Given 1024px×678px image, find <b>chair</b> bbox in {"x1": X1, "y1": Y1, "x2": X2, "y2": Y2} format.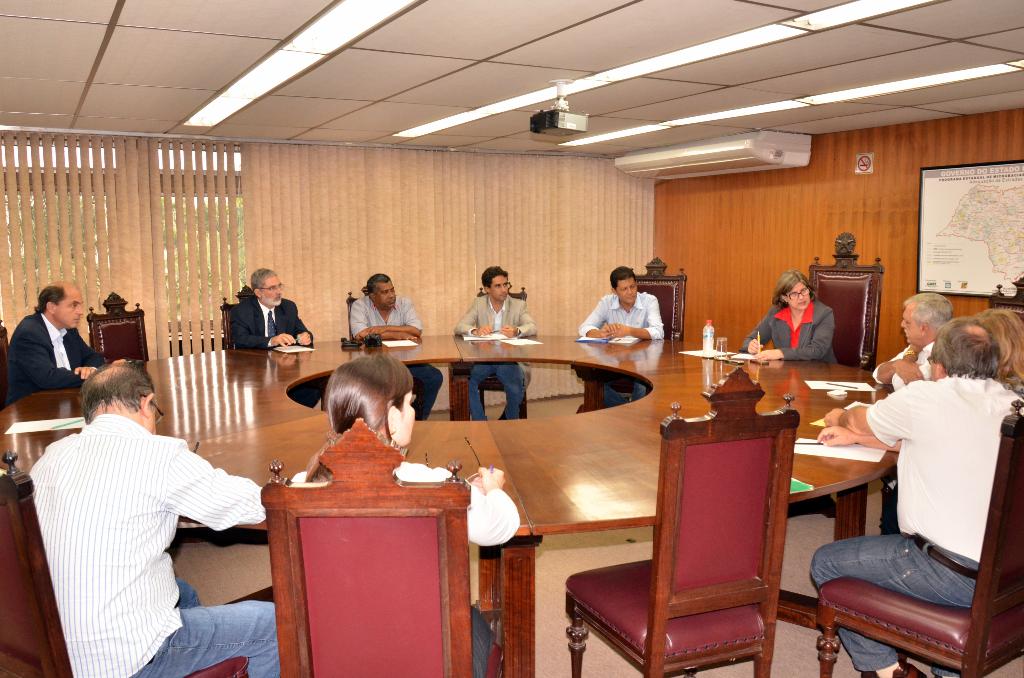
{"x1": 444, "y1": 280, "x2": 530, "y2": 421}.
